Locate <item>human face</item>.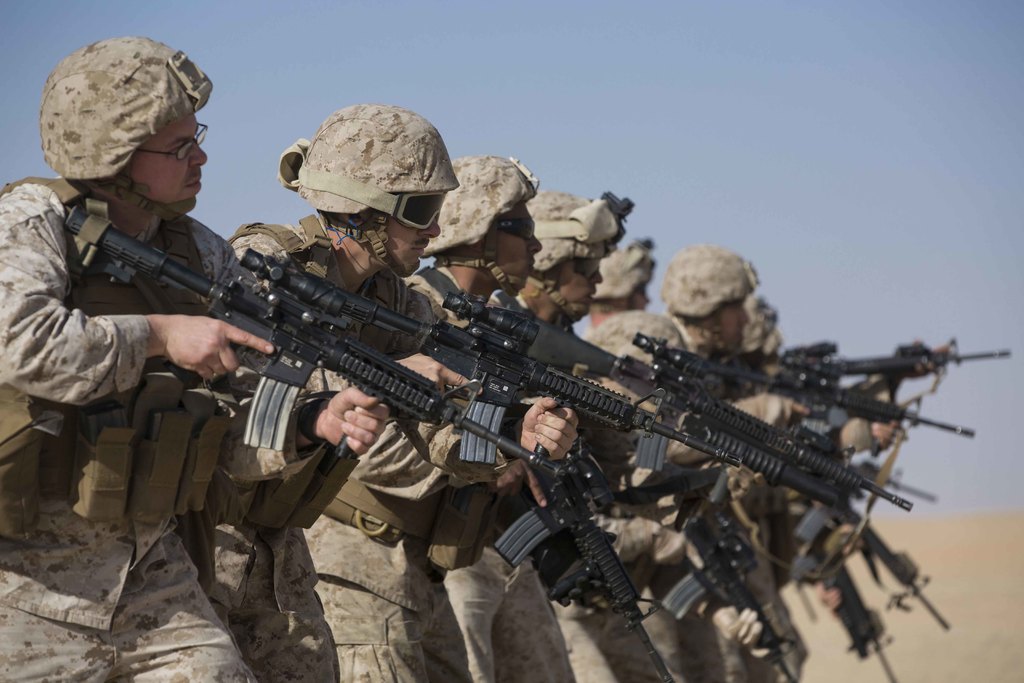
Bounding box: BBox(476, 192, 541, 292).
